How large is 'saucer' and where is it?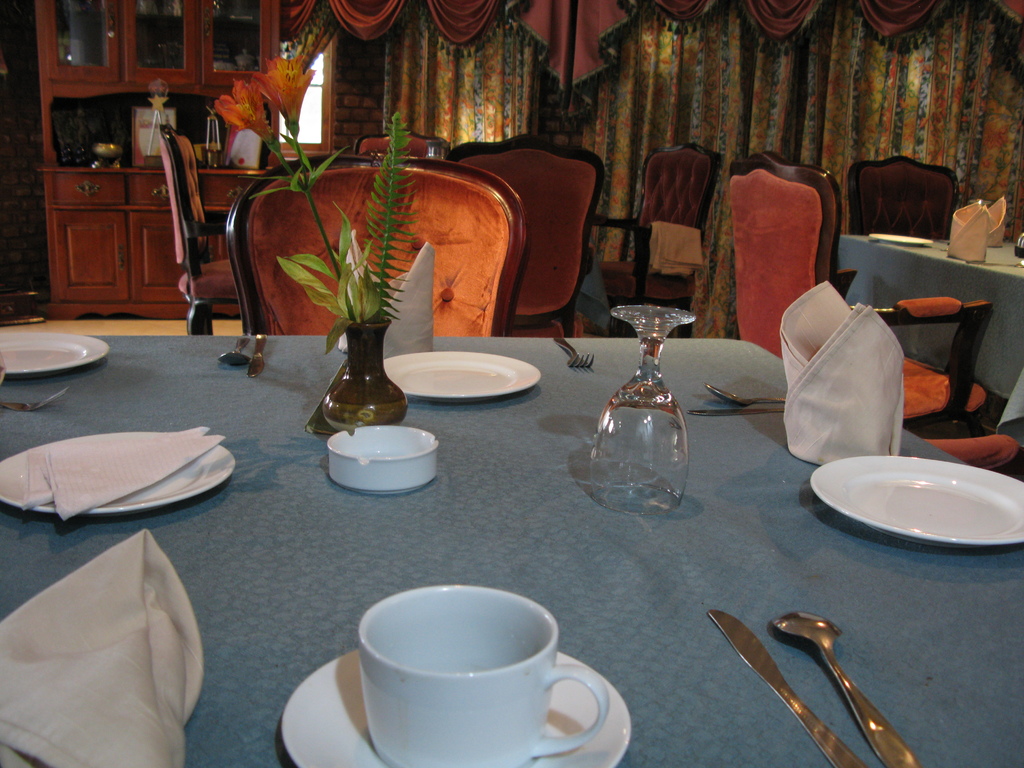
Bounding box: crop(282, 648, 632, 767).
